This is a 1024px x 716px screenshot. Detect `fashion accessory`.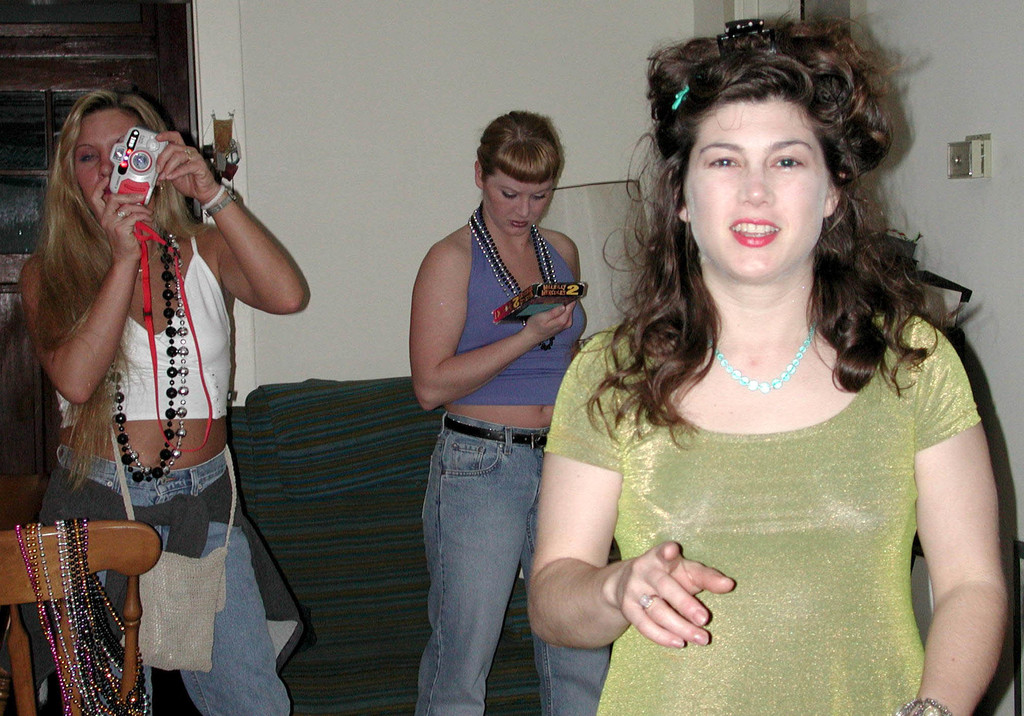
(473, 211, 556, 345).
